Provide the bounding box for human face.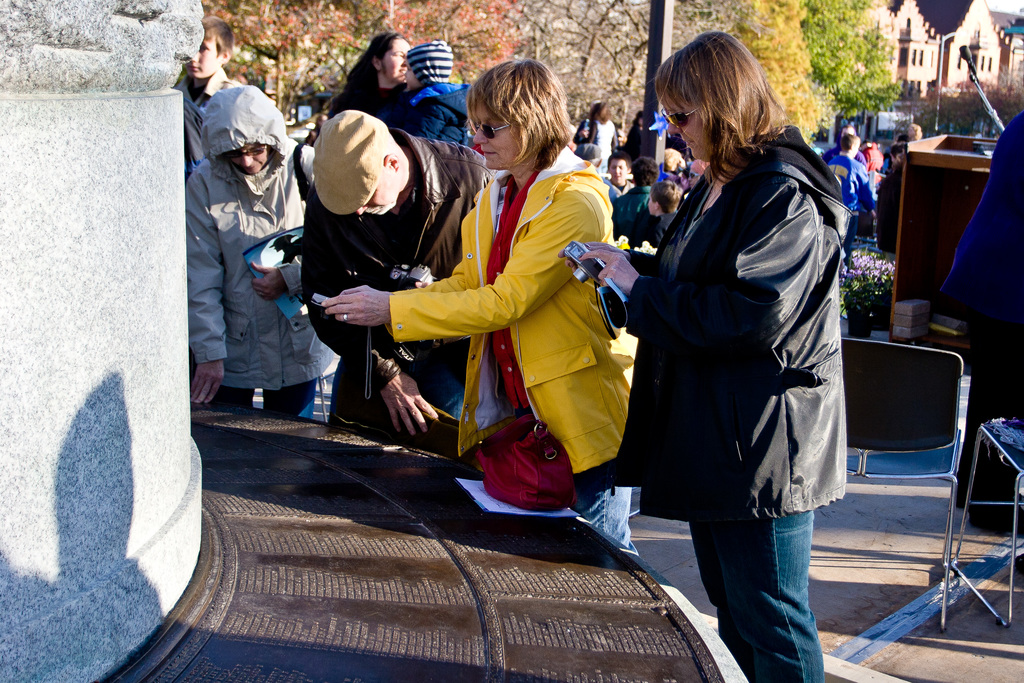
[x1=376, y1=35, x2=415, y2=84].
